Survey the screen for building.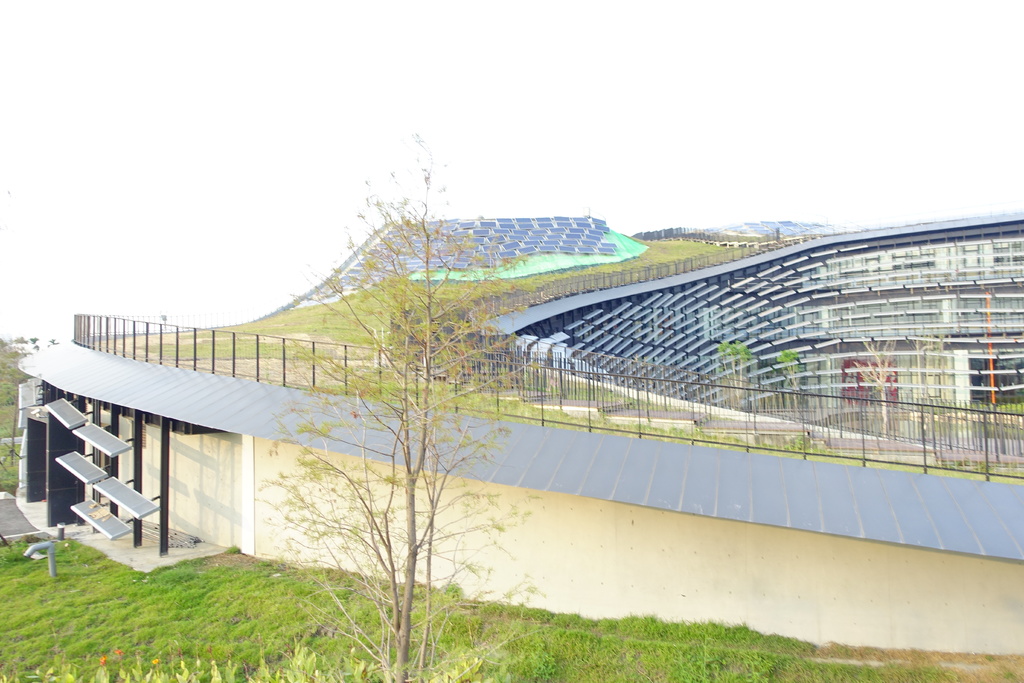
Survey found: 15 209 1023 661.
